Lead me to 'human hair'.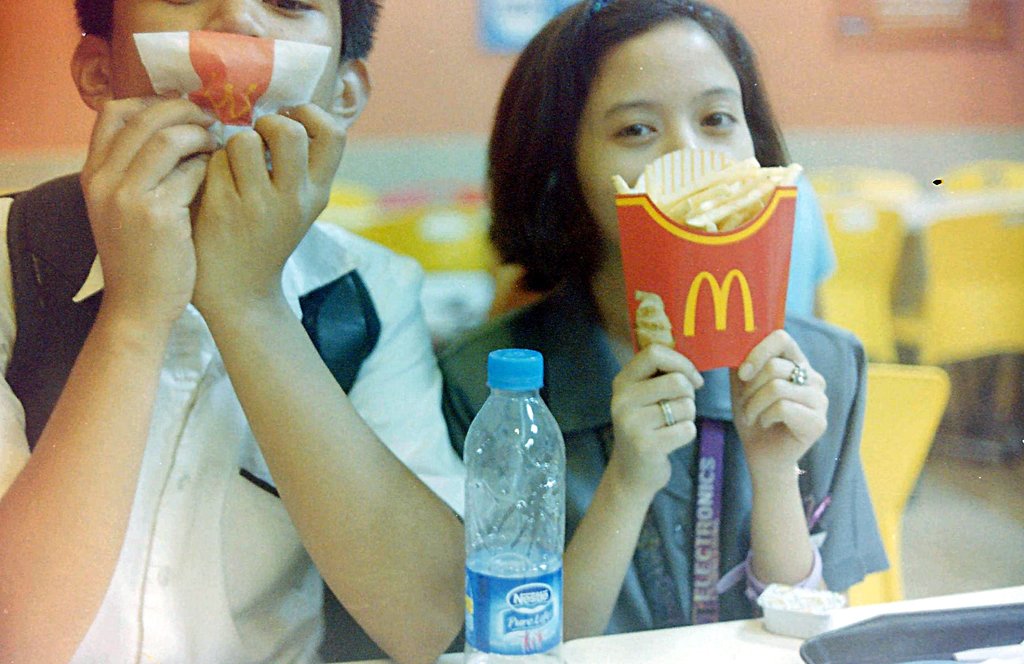
Lead to [left=74, top=0, right=381, bottom=71].
